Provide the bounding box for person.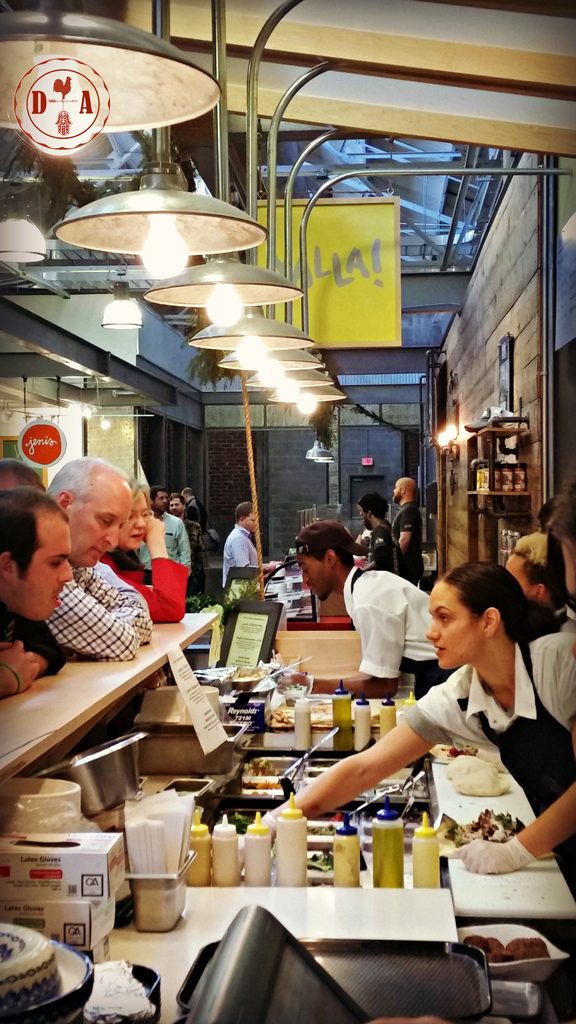
left=325, top=484, right=367, bottom=551.
